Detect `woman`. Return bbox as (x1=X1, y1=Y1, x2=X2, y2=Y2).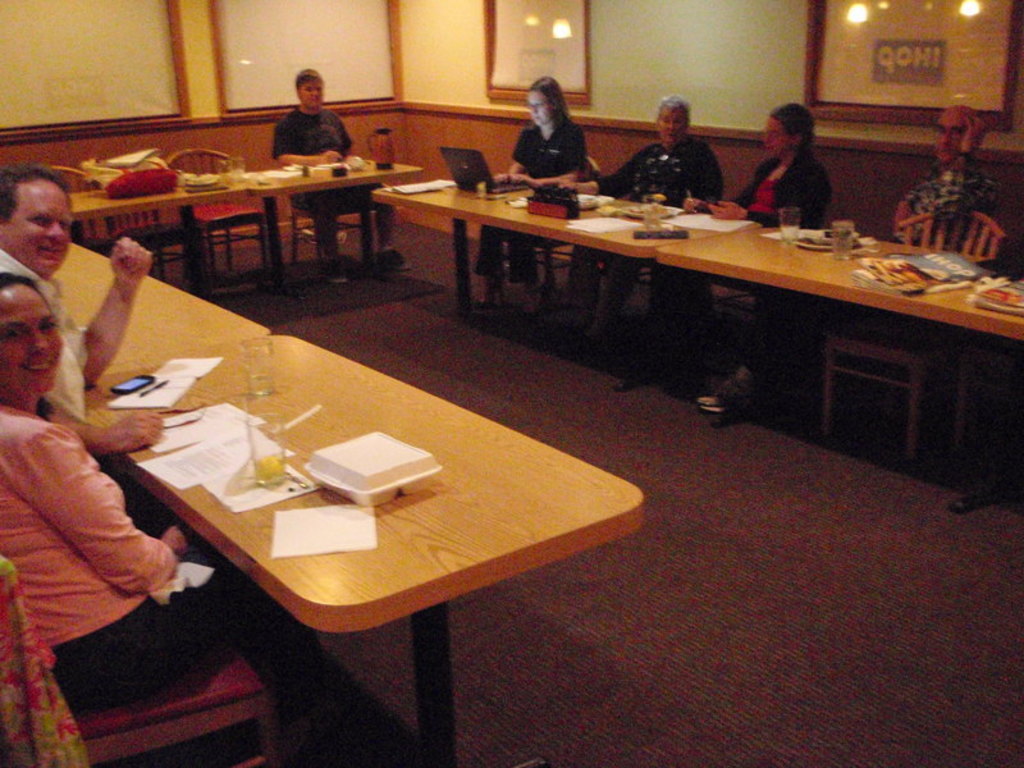
(x1=625, y1=97, x2=824, y2=383).
